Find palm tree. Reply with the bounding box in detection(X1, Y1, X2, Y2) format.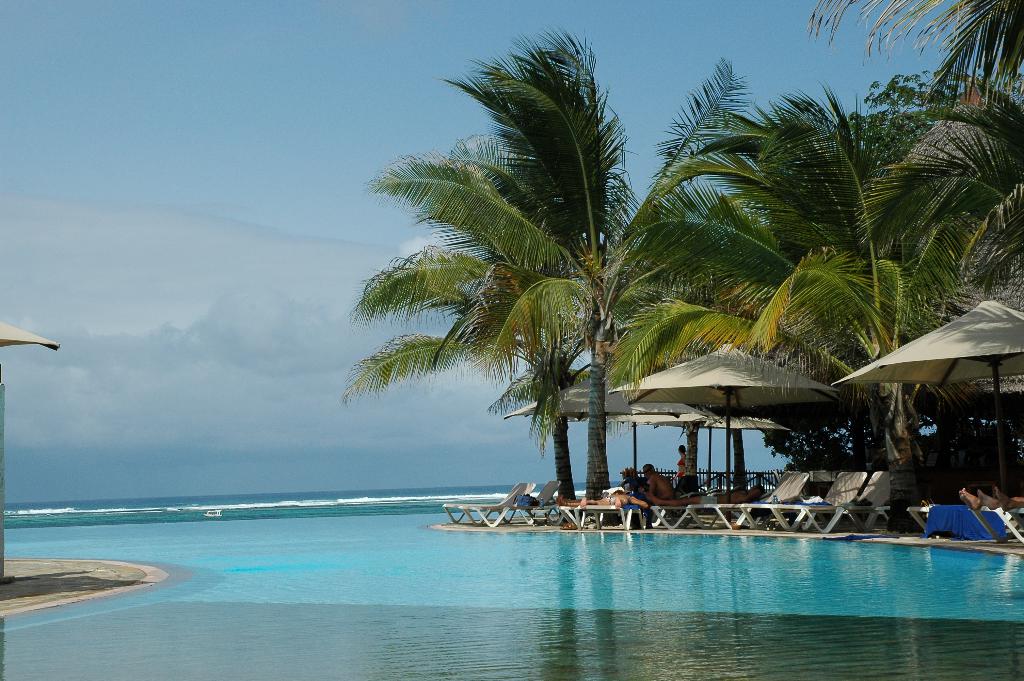
detection(382, 56, 740, 543).
